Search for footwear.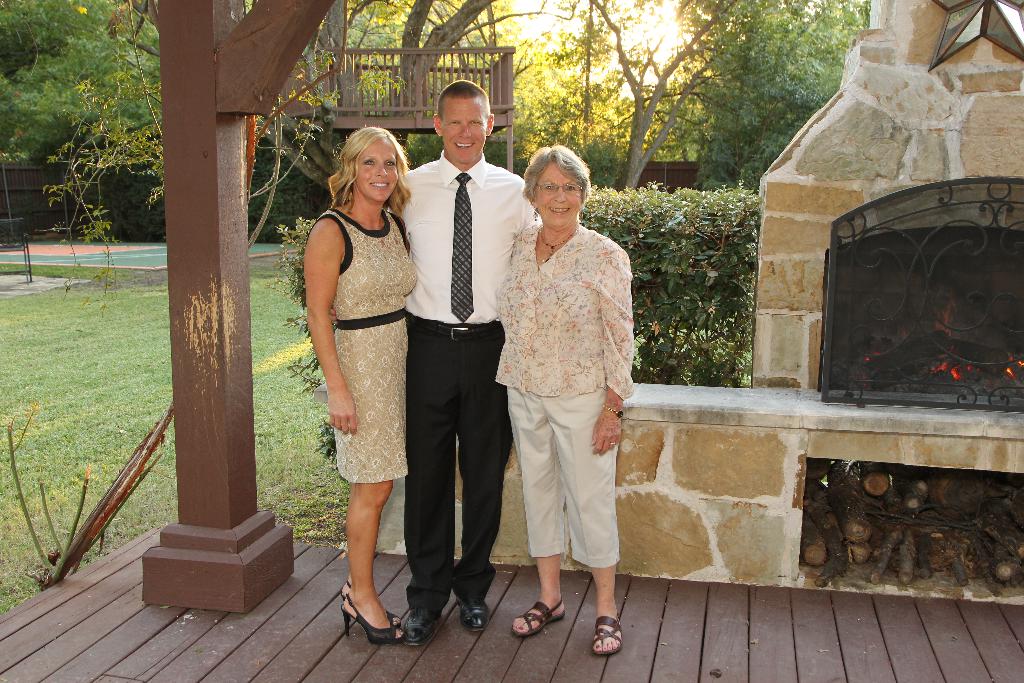
Found at 342,598,406,646.
